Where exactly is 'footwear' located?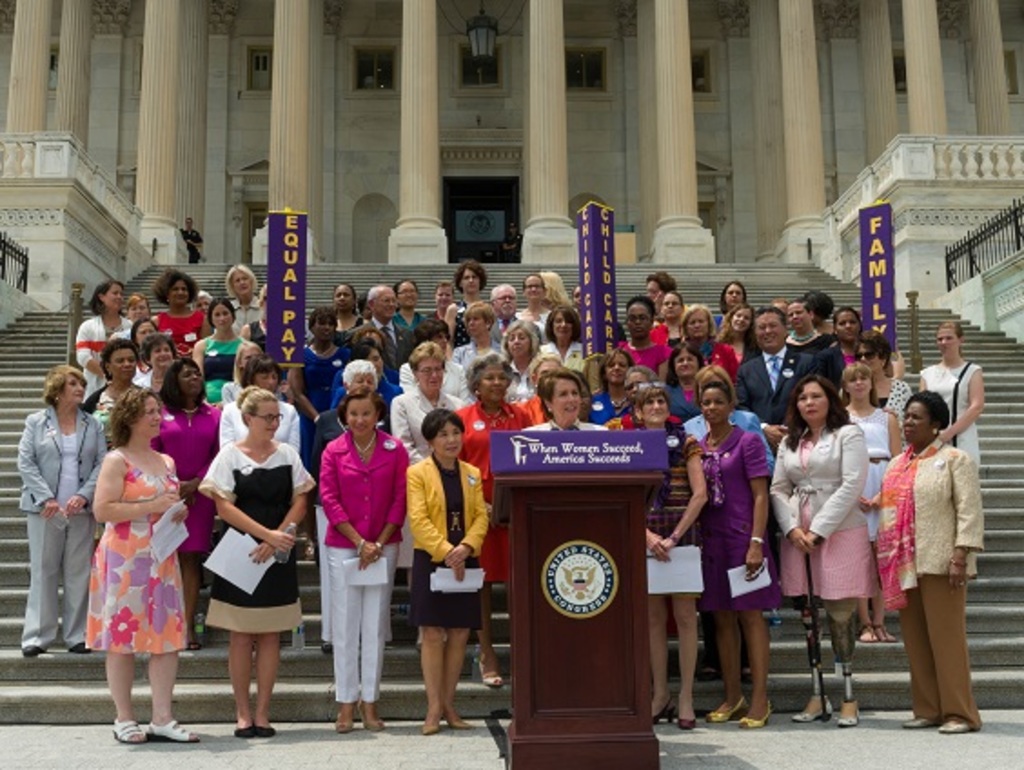
Its bounding box is box(828, 694, 866, 728).
